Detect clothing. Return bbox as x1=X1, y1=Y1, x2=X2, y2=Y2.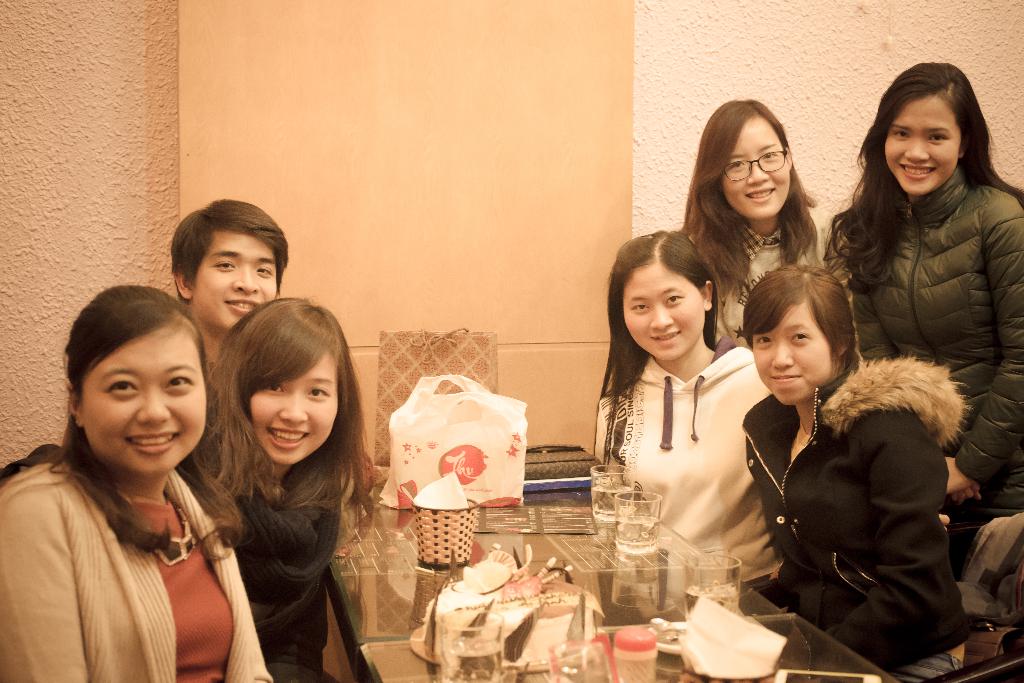
x1=719, y1=326, x2=977, y2=664.
